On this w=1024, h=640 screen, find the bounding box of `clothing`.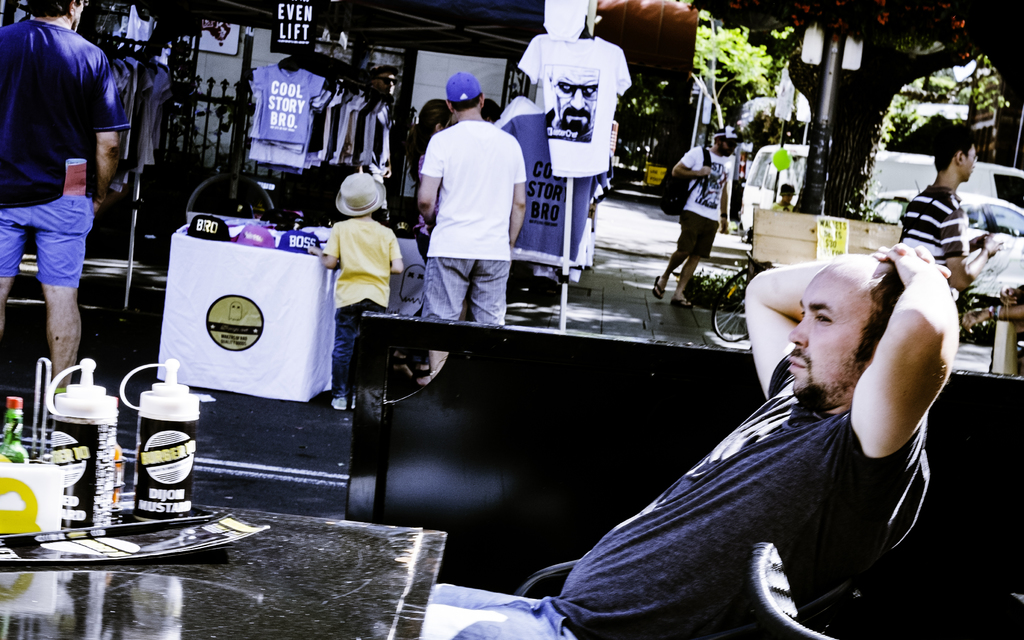
Bounding box: 677,140,737,220.
